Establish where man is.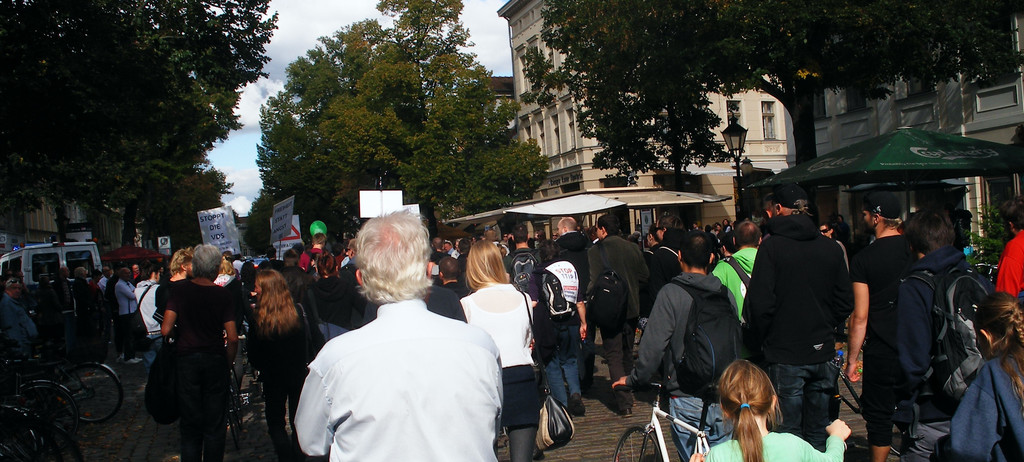
Established at (842,187,926,461).
